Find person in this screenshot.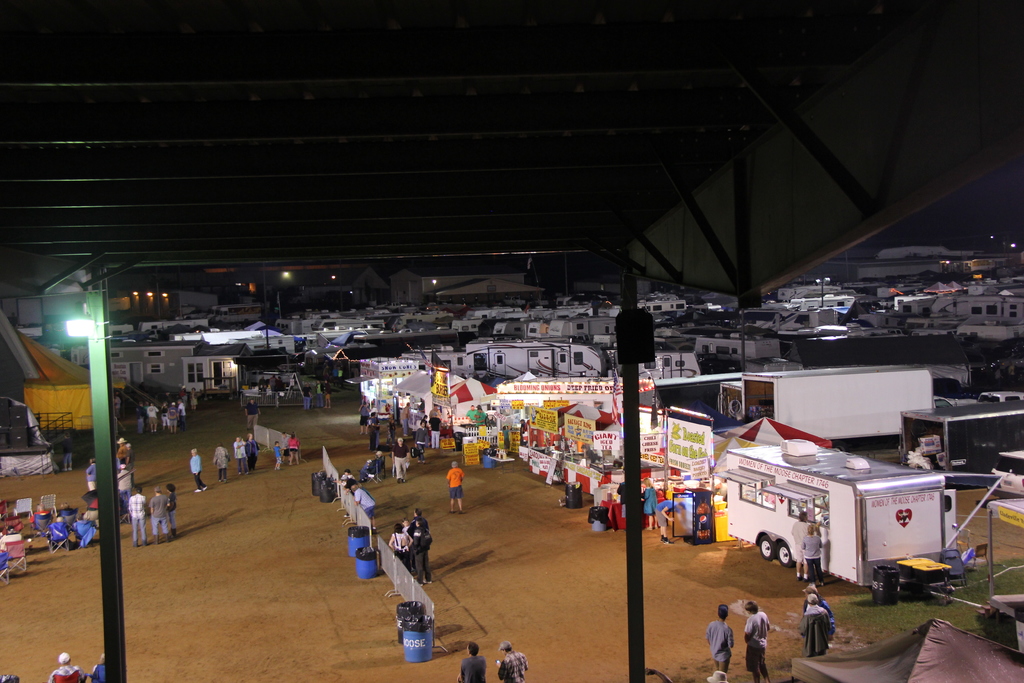
The bounding box for person is 391:434:411:484.
